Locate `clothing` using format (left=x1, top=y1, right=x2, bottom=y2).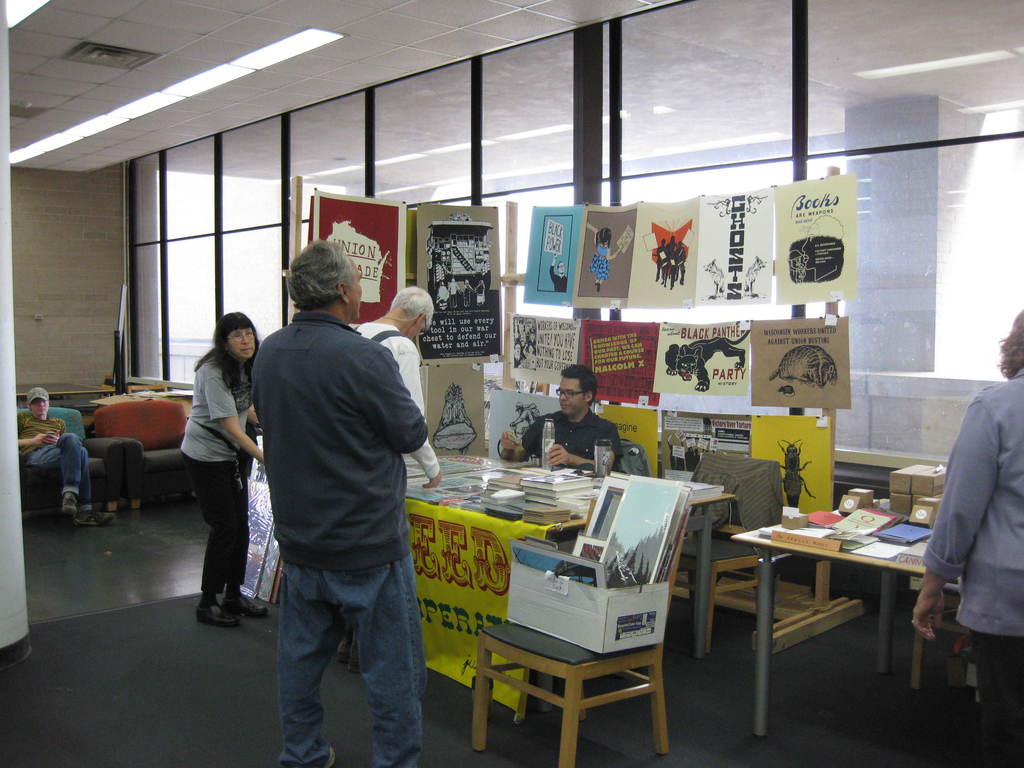
(left=351, top=322, right=439, bottom=477).
